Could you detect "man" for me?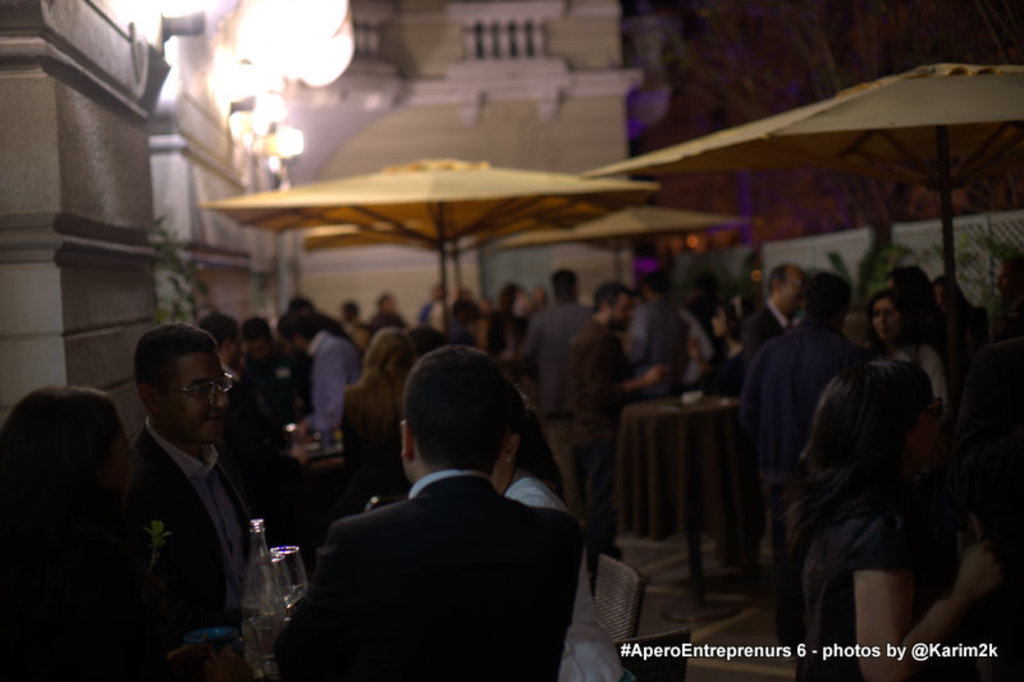
Detection result: [488, 278, 529, 348].
